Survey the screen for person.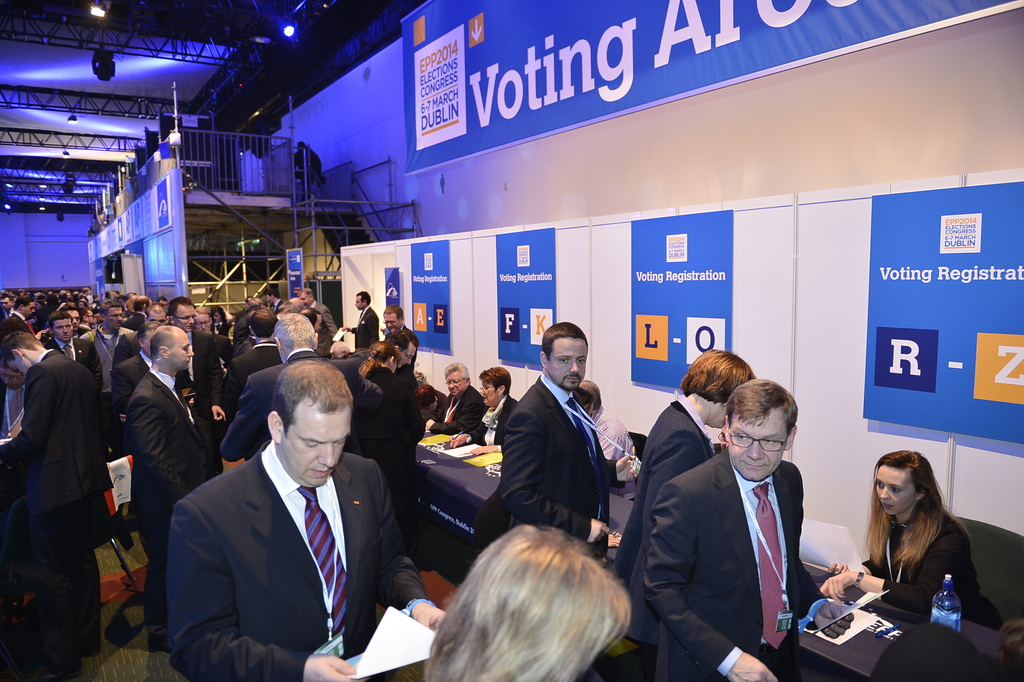
Survey found: <region>351, 288, 385, 349</region>.
